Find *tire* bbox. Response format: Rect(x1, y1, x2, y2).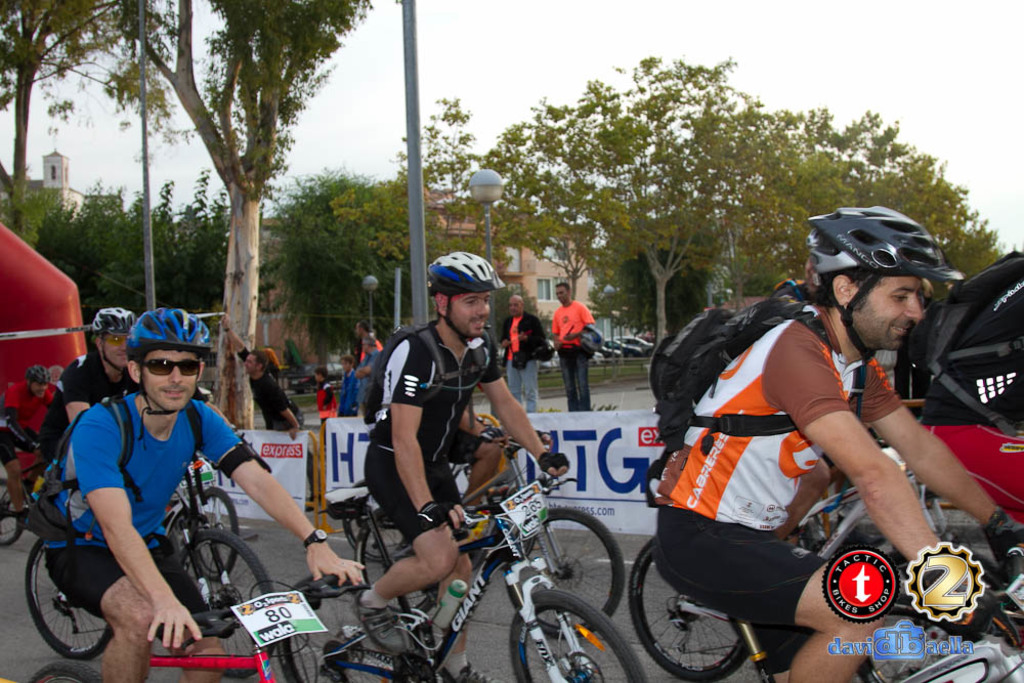
Rect(343, 475, 419, 558).
